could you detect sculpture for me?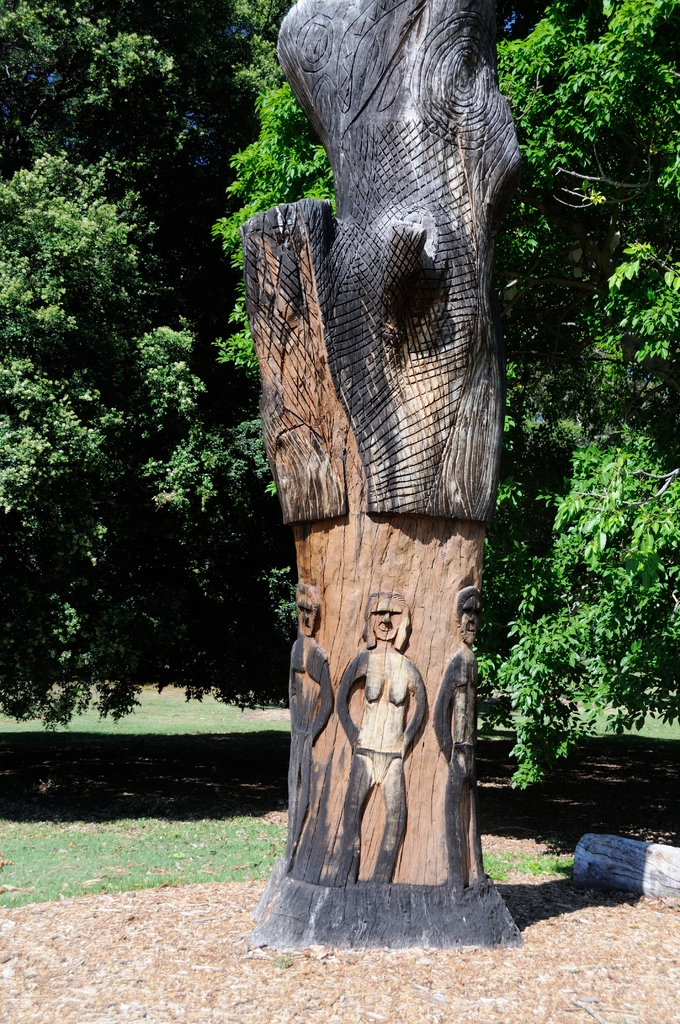
Detection result: (208,0,617,997).
